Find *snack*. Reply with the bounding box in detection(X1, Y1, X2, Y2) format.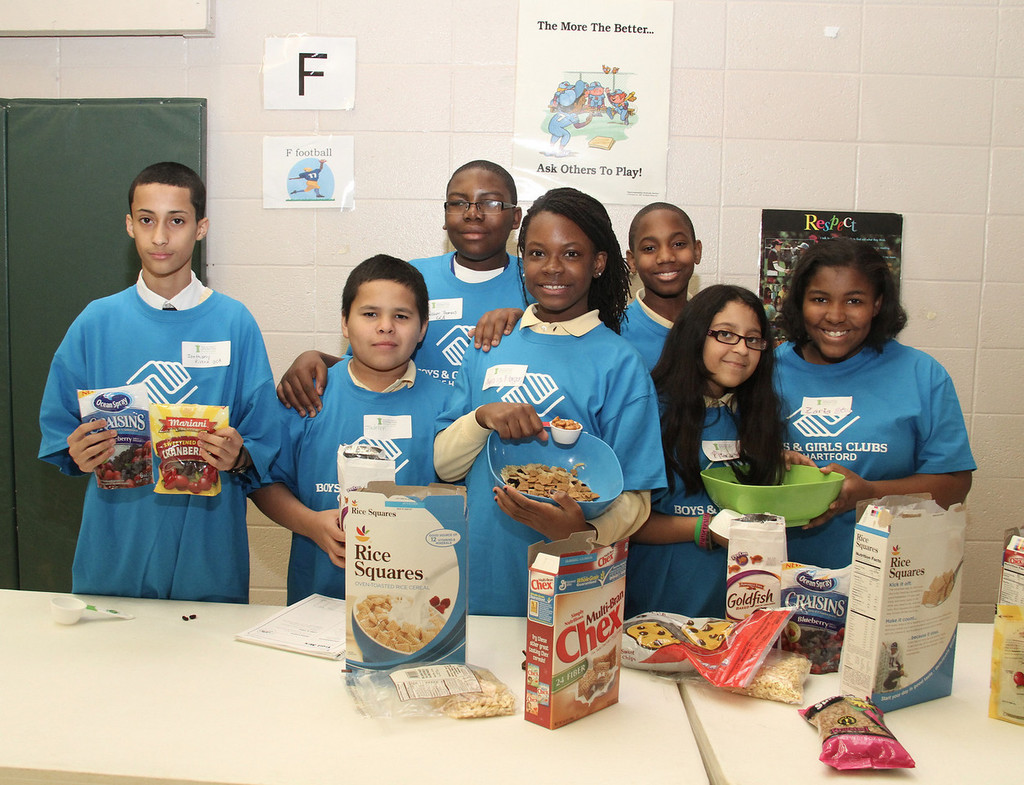
detection(552, 416, 578, 430).
